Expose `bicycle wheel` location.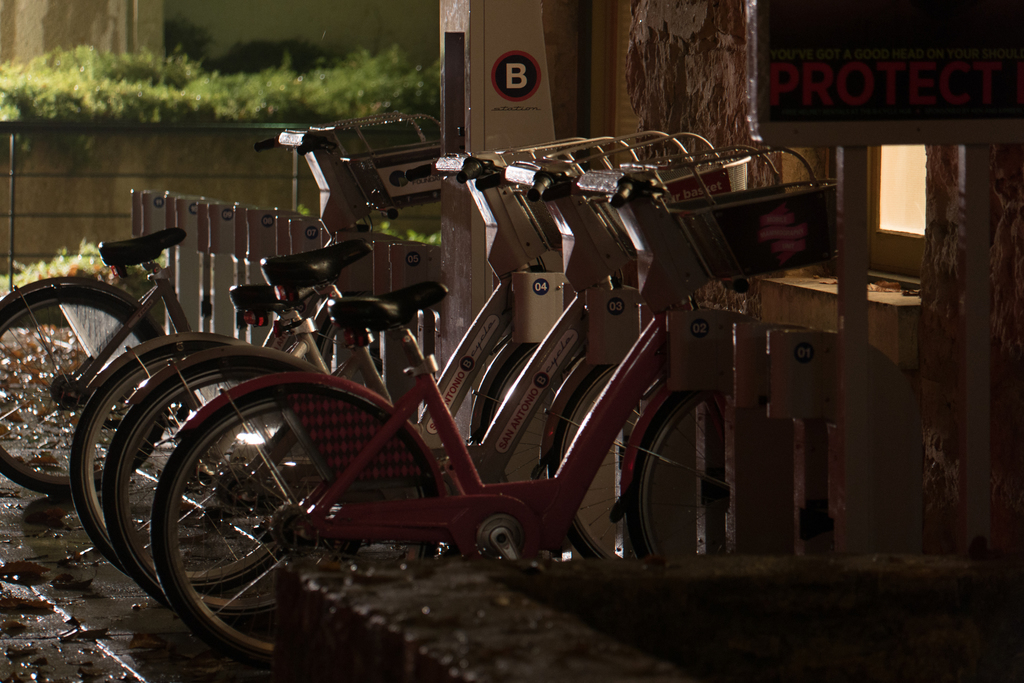
Exposed at locate(92, 361, 335, 622).
